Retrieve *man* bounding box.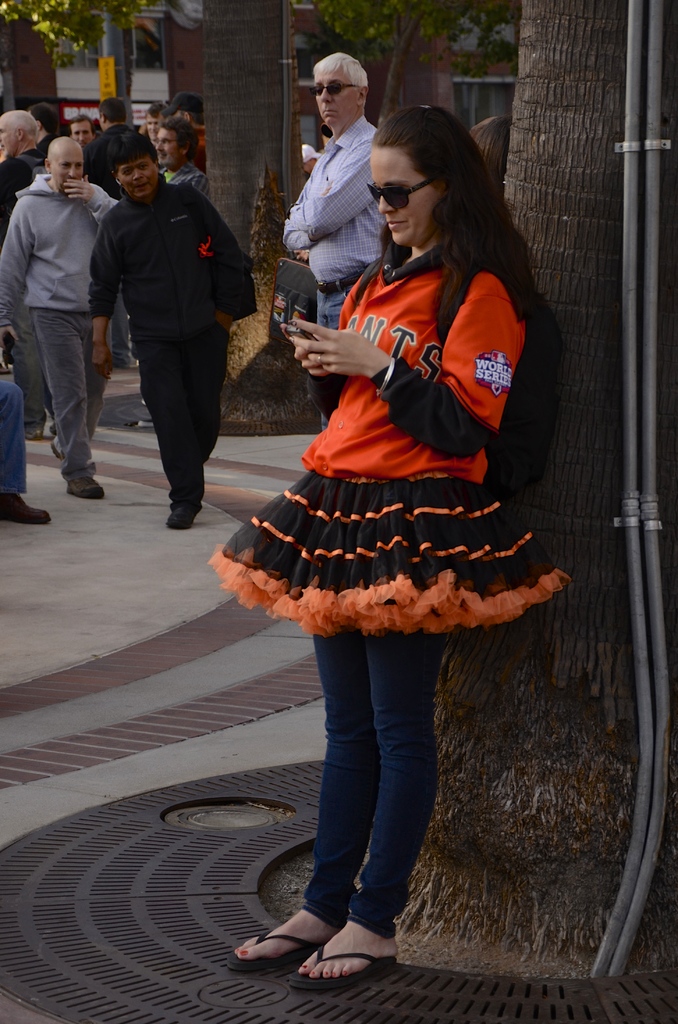
Bounding box: x1=278 y1=49 x2=396 y2=428.
